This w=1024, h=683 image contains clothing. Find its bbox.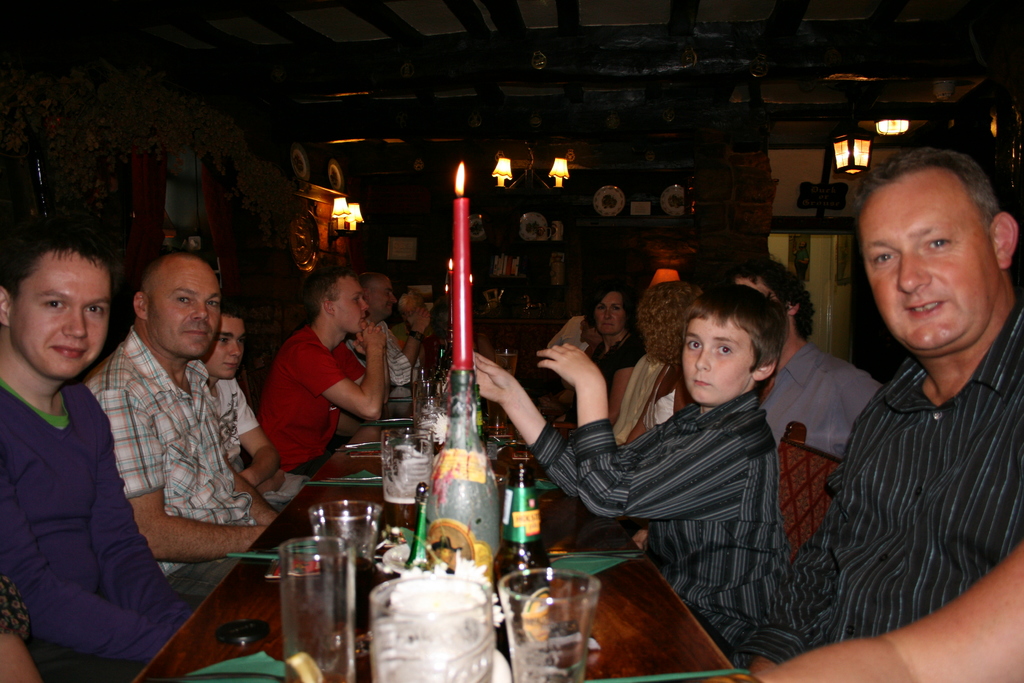
[760, 340, 883, 458].
